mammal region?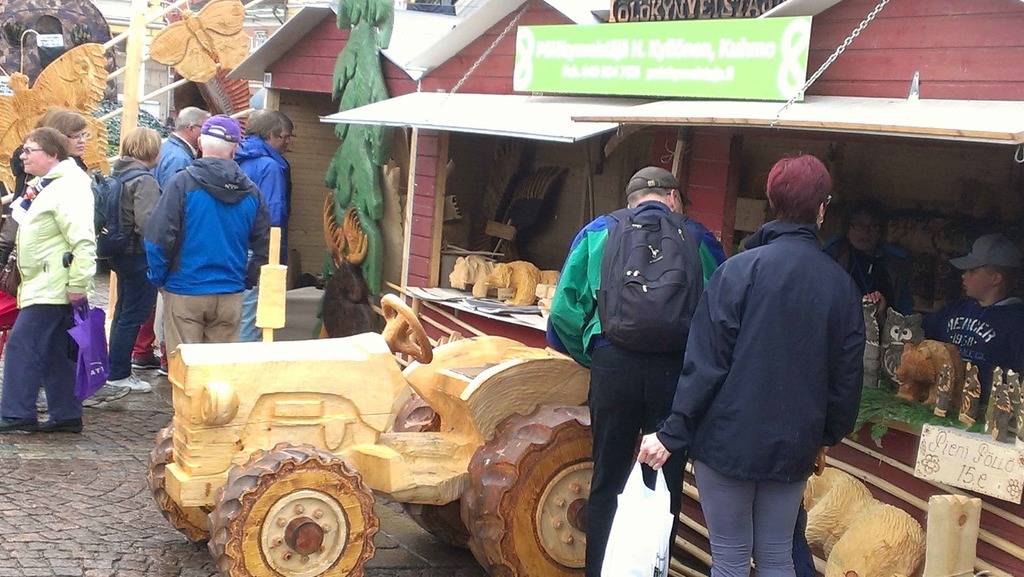
bbox=[542, 167, 730, 576]
